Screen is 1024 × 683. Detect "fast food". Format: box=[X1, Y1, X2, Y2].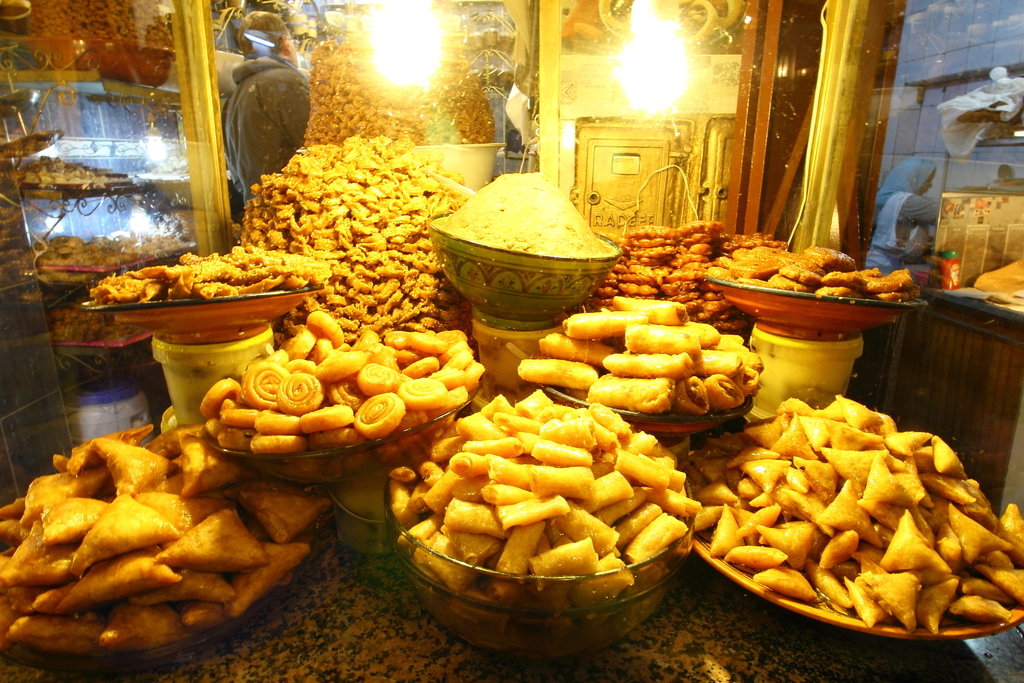
box=[717, 435, 749, 451].
